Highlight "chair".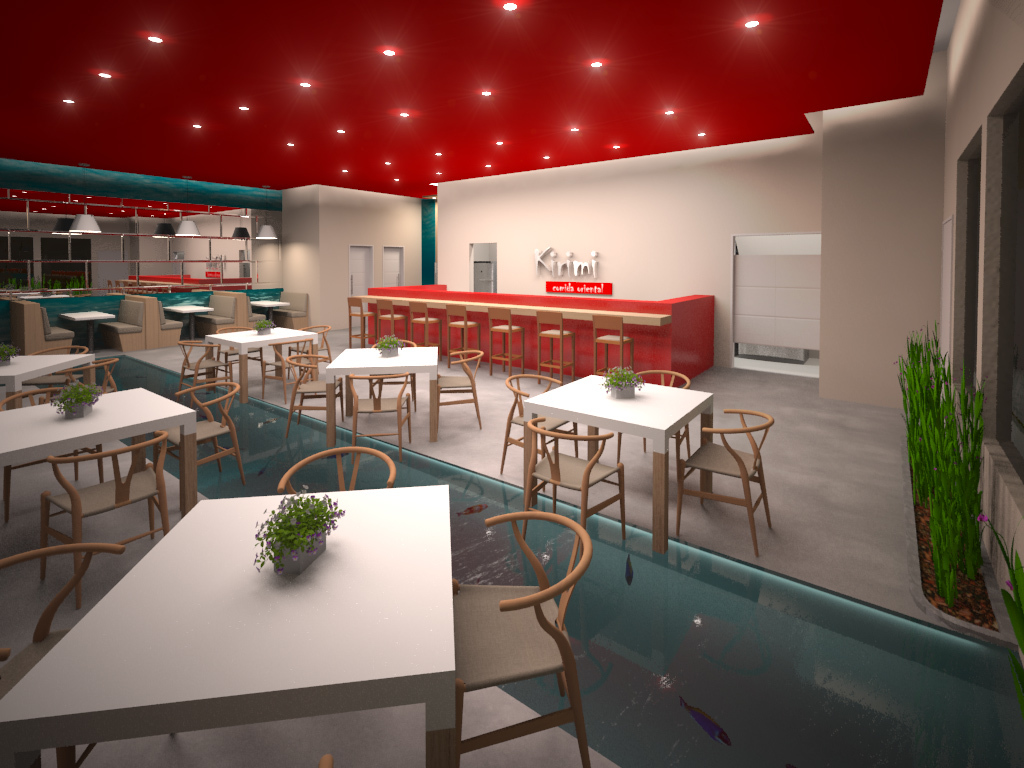
Highlighted region: box=[150, 377, 254, 488].
